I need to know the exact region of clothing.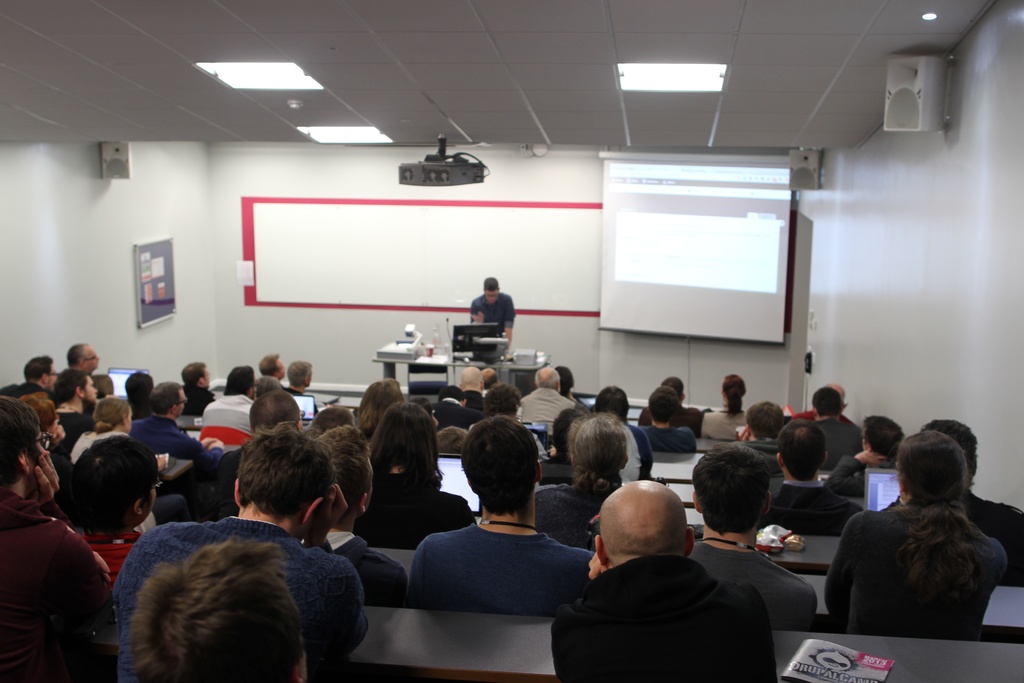
Region: l=216, t=391, r=263, b=452.
